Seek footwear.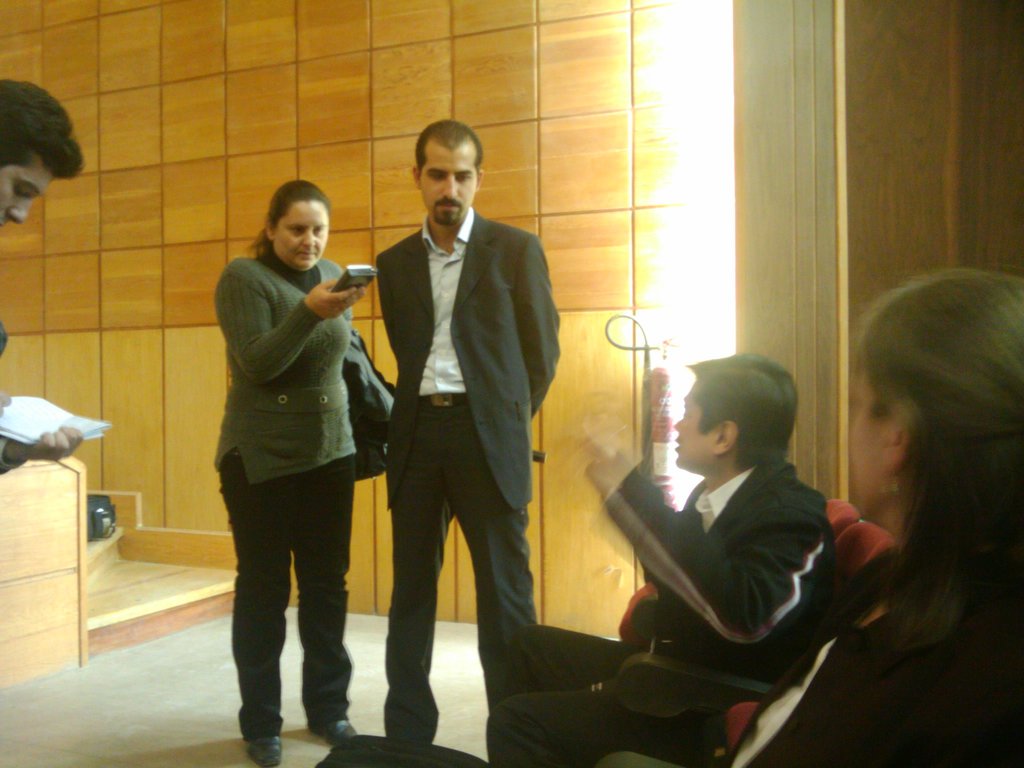
{"left": 243, "top": 735, "right": 282, "bottom": 767}.
